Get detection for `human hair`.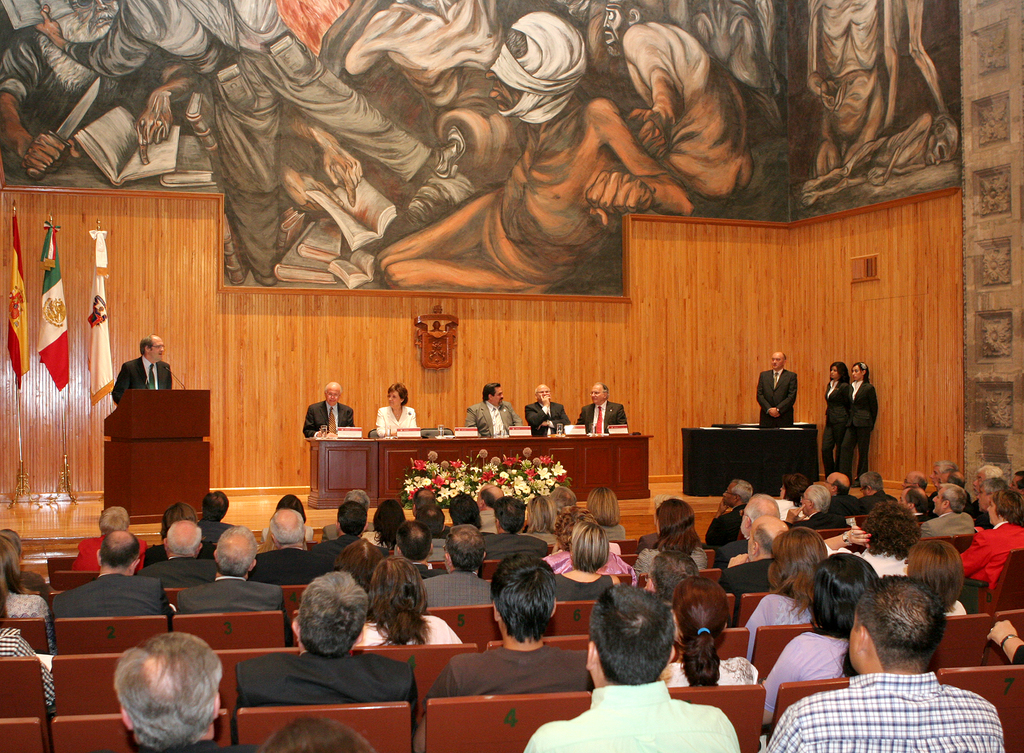
Detection: box=[975, 462, 1000, 478].
